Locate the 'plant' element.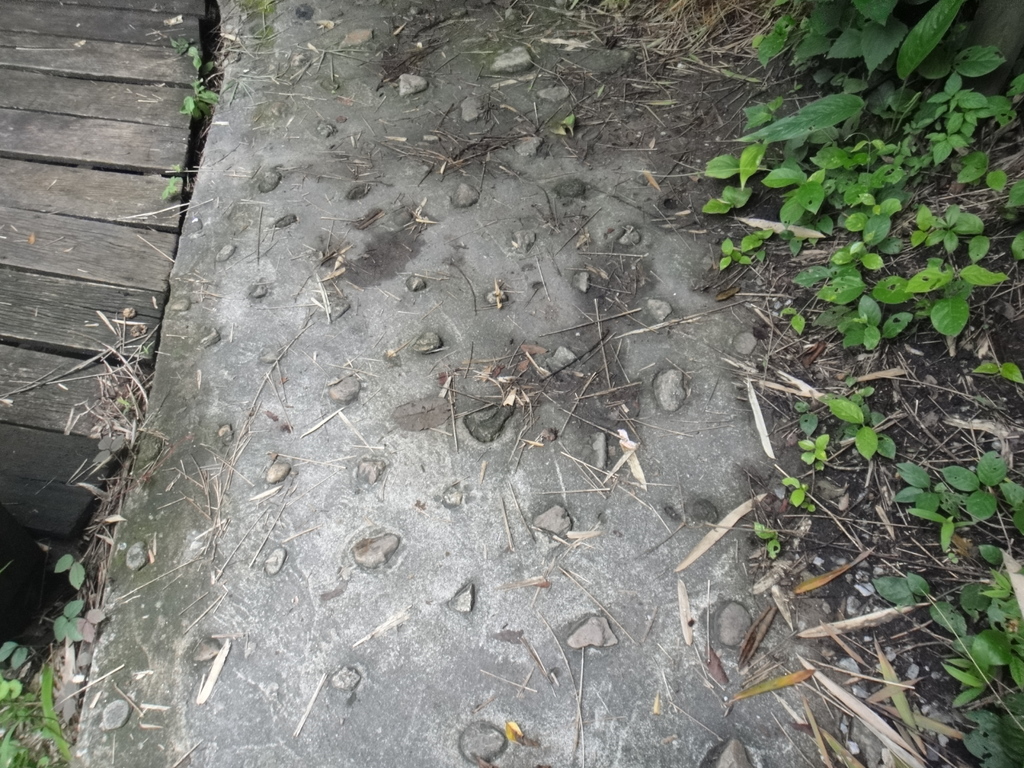
Element bbox: Rect(47, 547, 88, 597).
